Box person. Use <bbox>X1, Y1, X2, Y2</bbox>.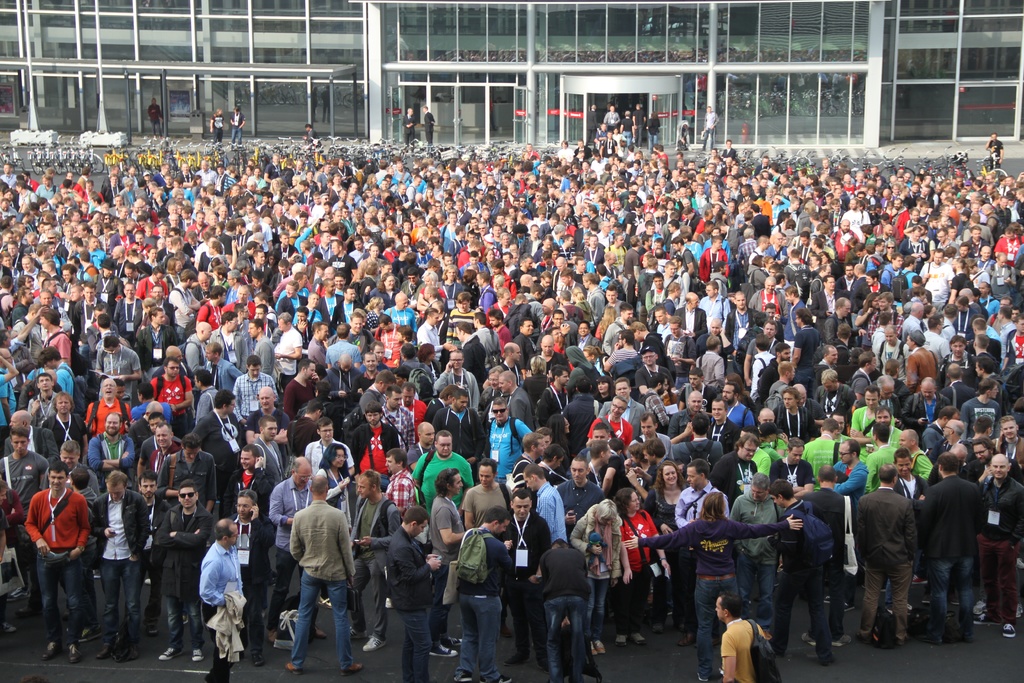
<bbox>270, 304, 303, 379</bbox>.
